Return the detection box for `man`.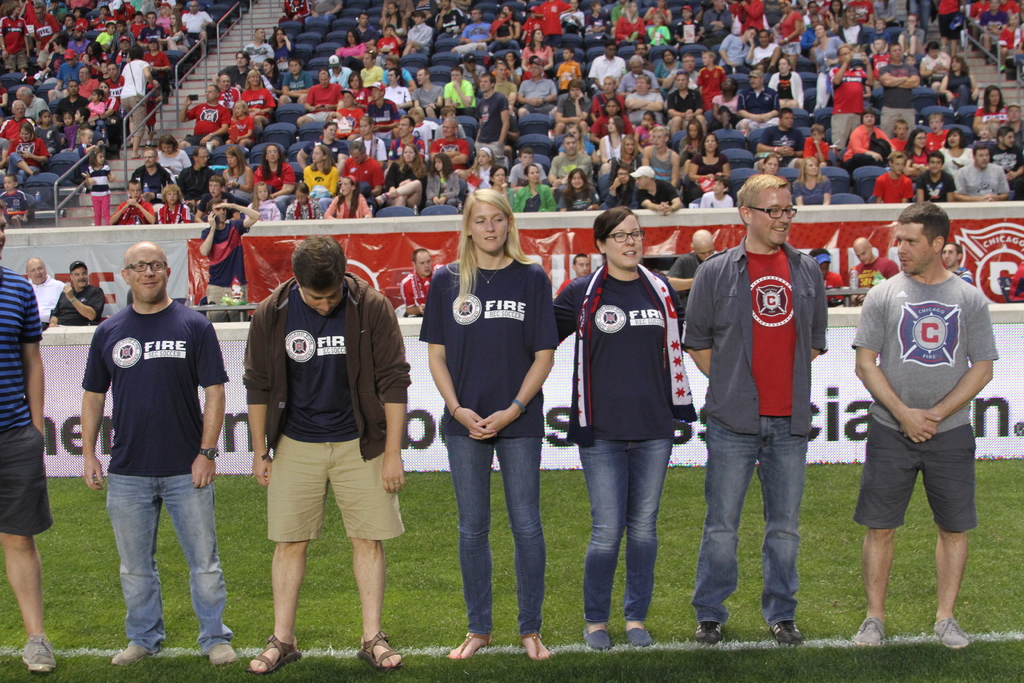
detection(852, 191, 999, 659).
